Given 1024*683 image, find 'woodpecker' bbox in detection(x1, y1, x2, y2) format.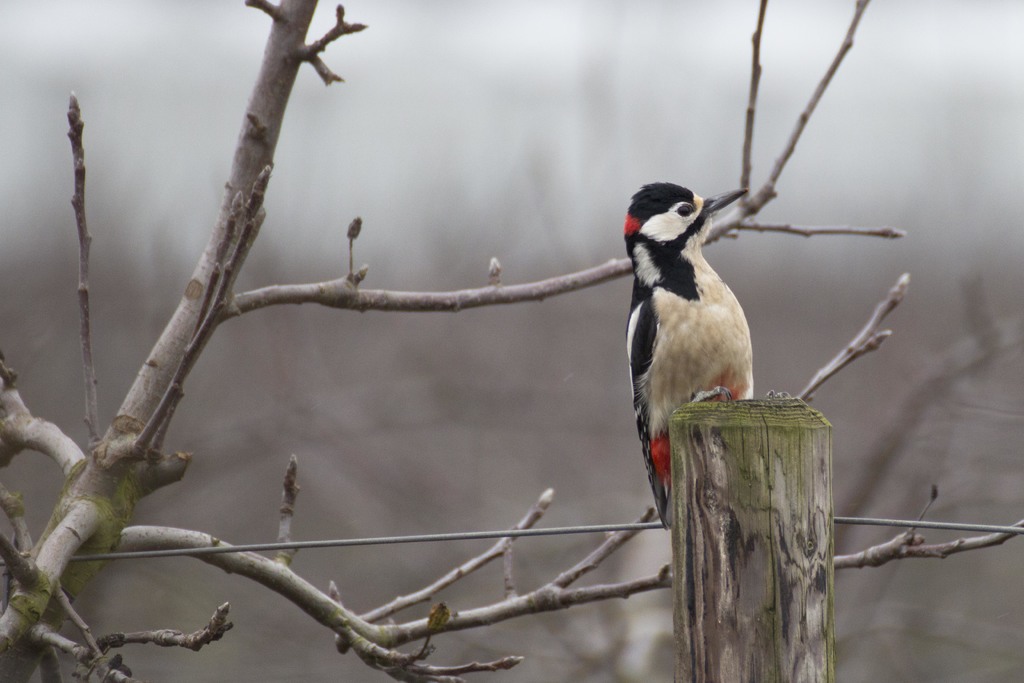
detection(626, 181, 755, 529).
